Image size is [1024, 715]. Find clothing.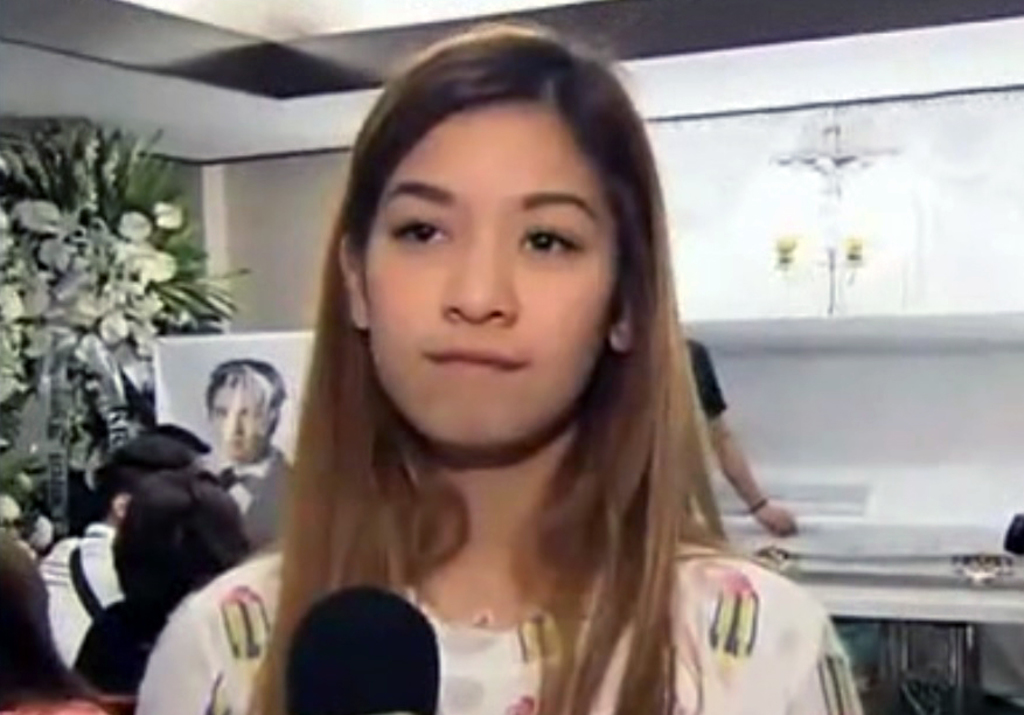
(196, 436, 300, 556).
